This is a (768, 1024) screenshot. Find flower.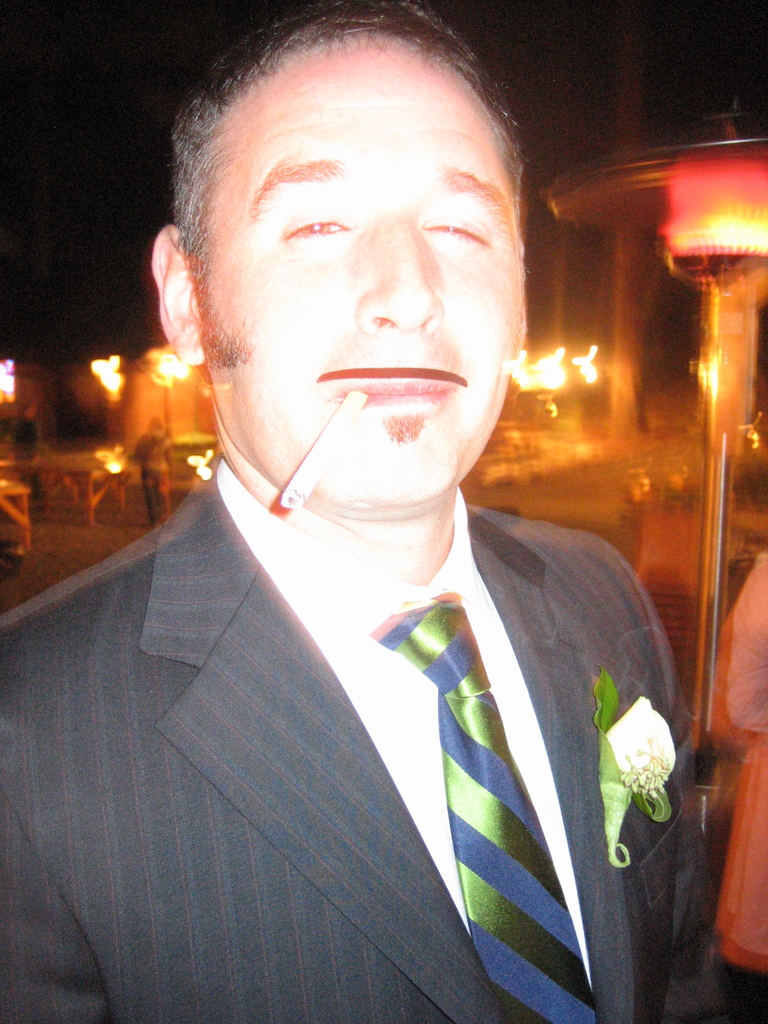
Bounding box: {"left": 604, "top": 694, "right": 677, "bottom": 796}.
